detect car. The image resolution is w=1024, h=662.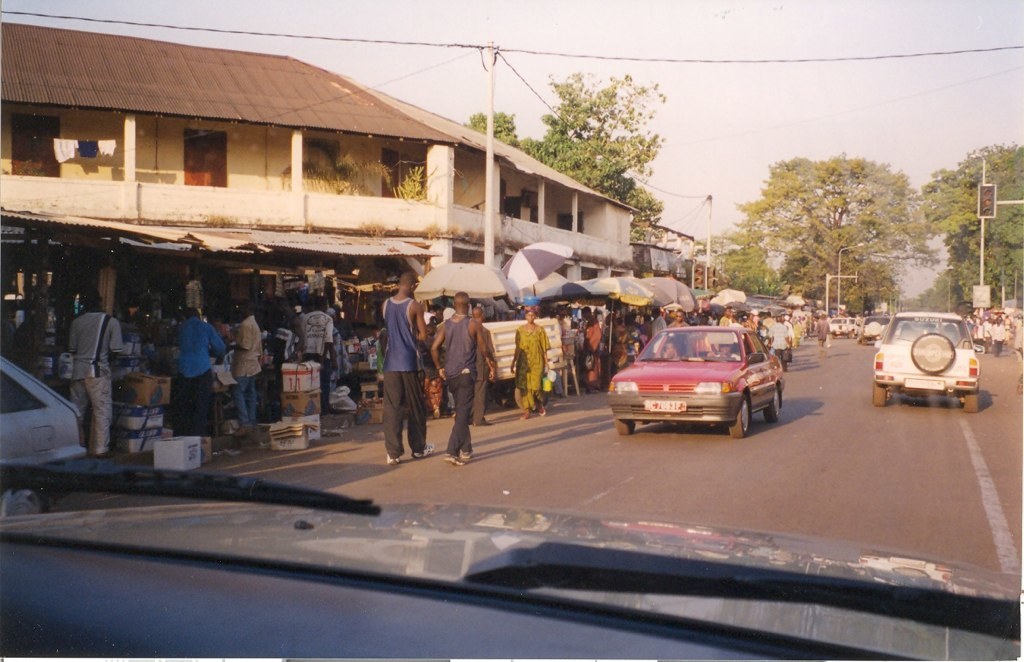
{"x1": 606, "y1": 322, "x2": 788, "y2": 443}.
